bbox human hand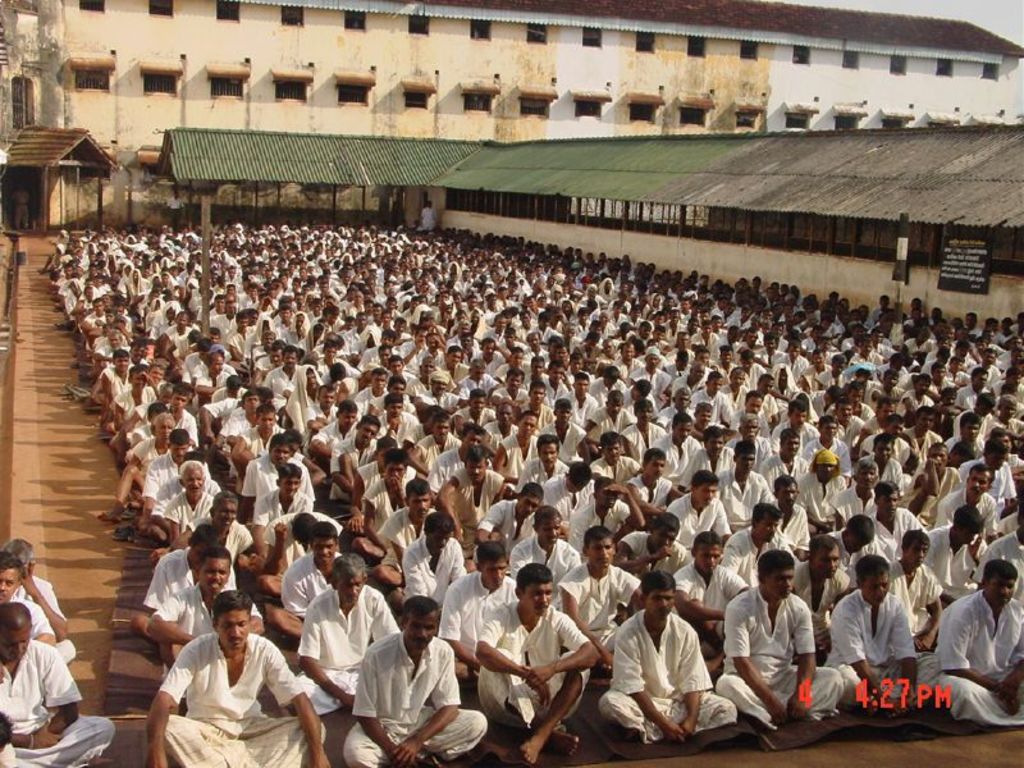
<box>968,534,986,563</box>
